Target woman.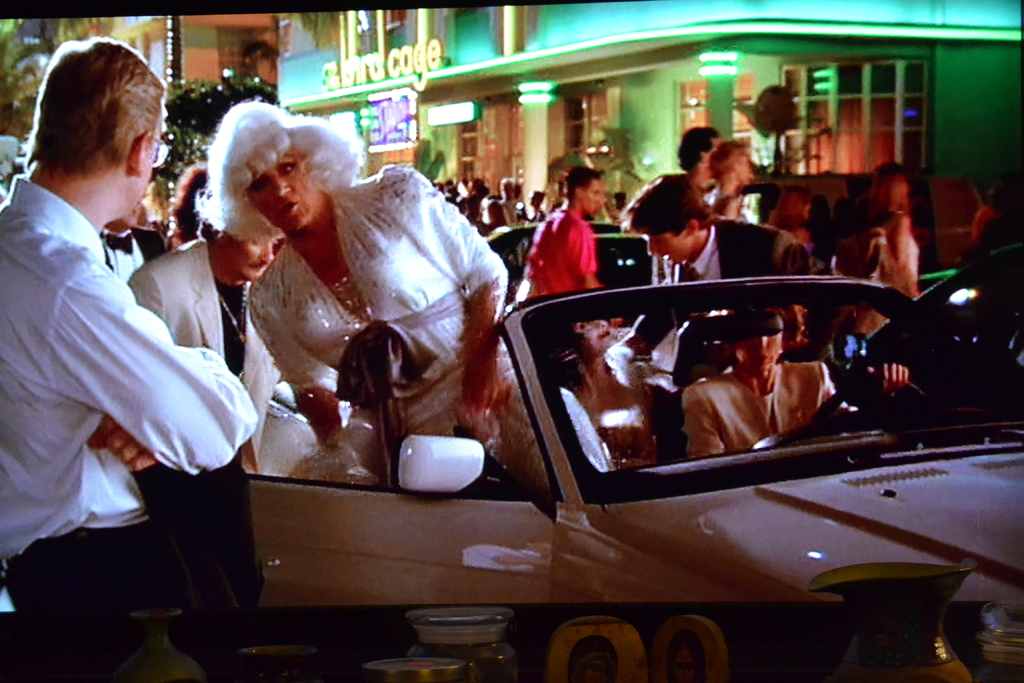
Target region: Rect(170, 166, 206, 249).
